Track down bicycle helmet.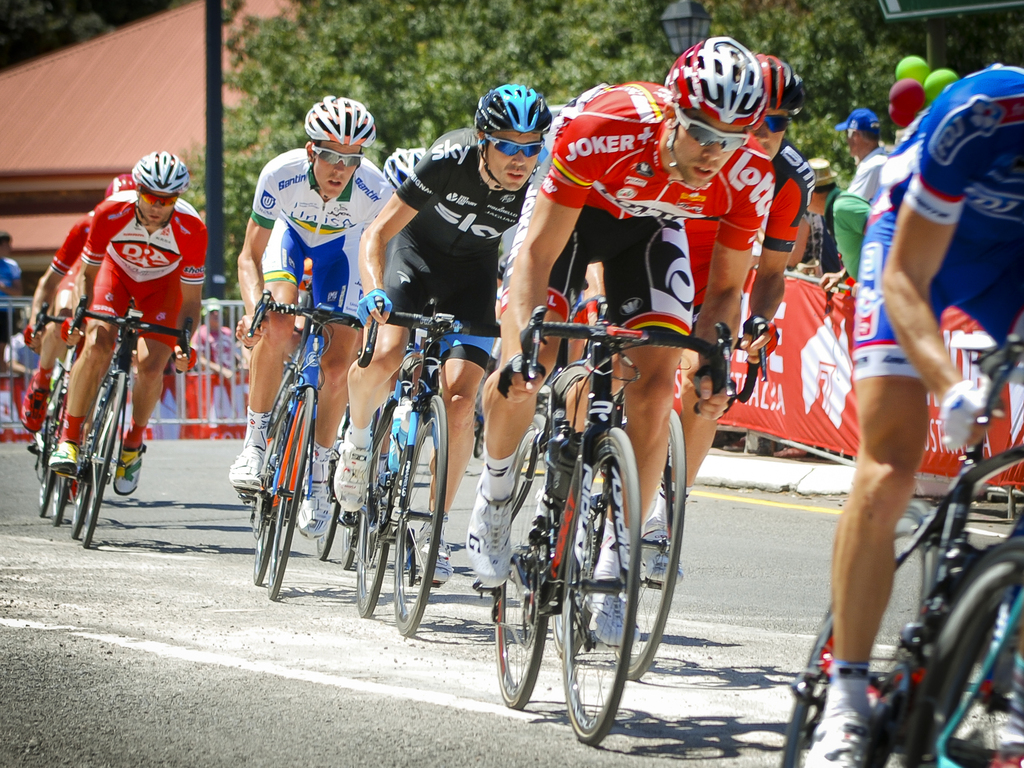
Tracked to bbox=[381, 152, 423, 192].
